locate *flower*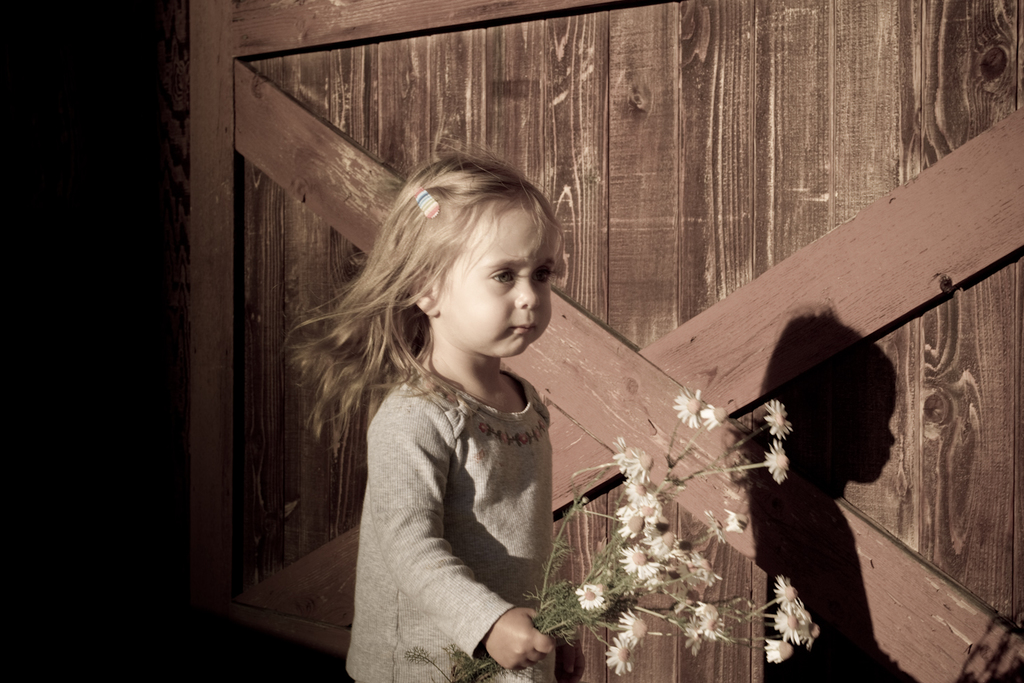
l=697, t=399, r=728, b=430
